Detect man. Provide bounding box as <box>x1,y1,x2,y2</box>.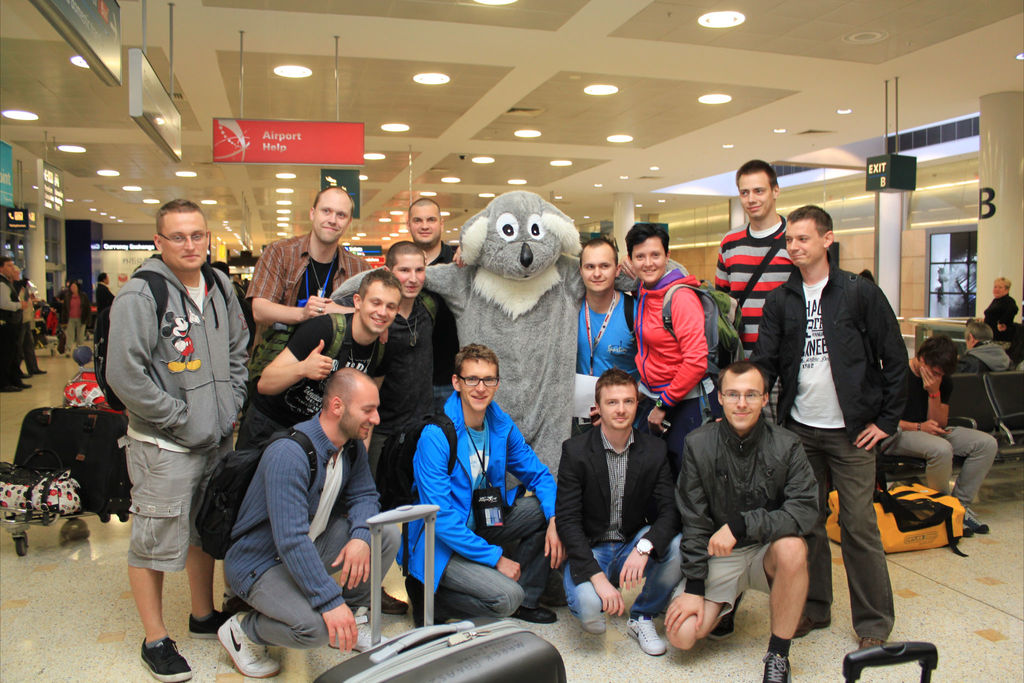
<box>890,331,1002,537</box>.
